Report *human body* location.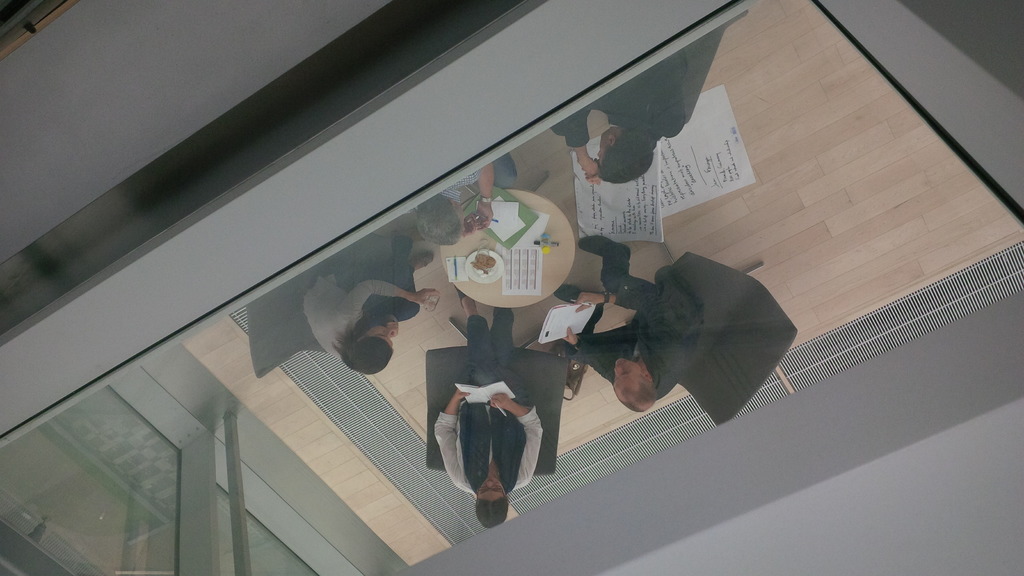
Report: bbox=(560, 28, 724, 188).
